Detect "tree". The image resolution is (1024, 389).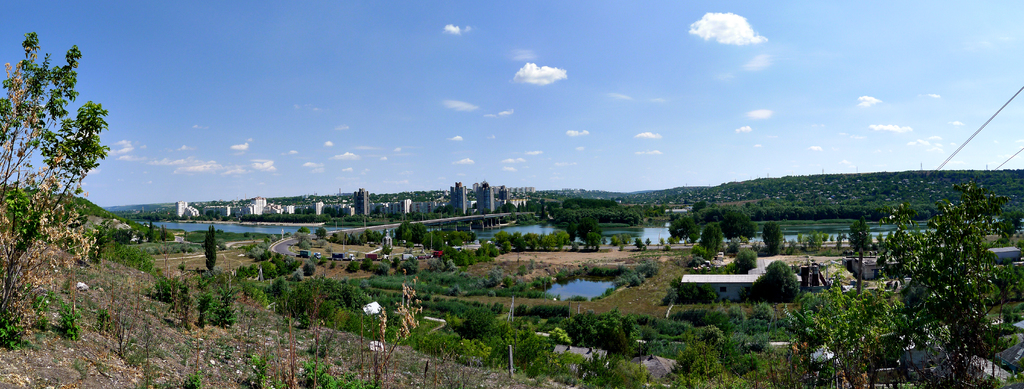
746 257 801 306.
